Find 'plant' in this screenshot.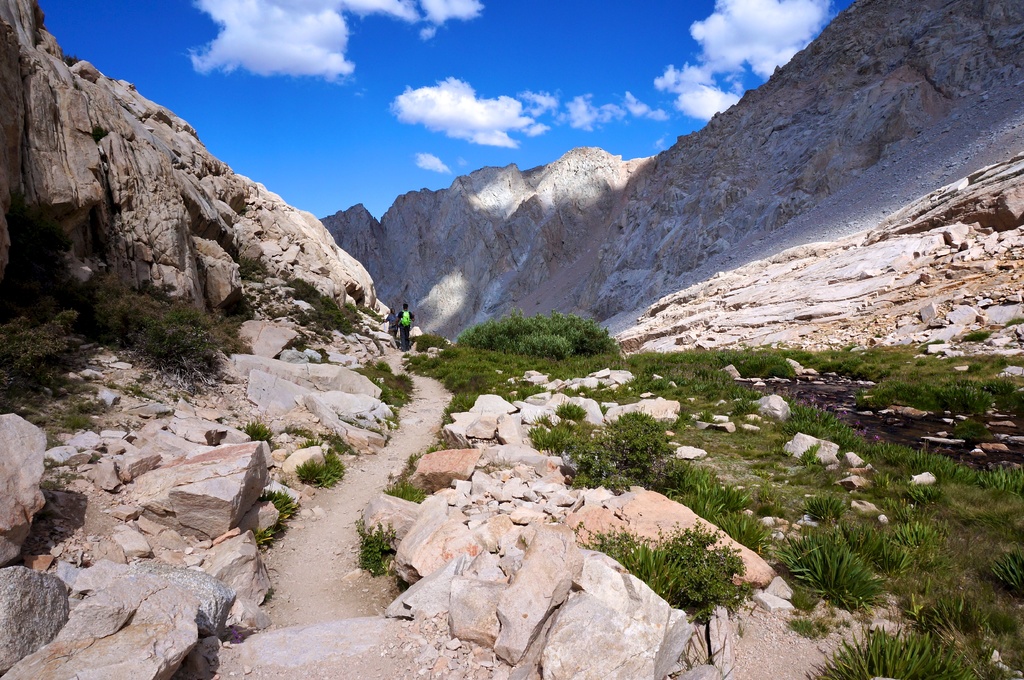
The bounding box for 'plant' is [604, 408, 680, 479].
